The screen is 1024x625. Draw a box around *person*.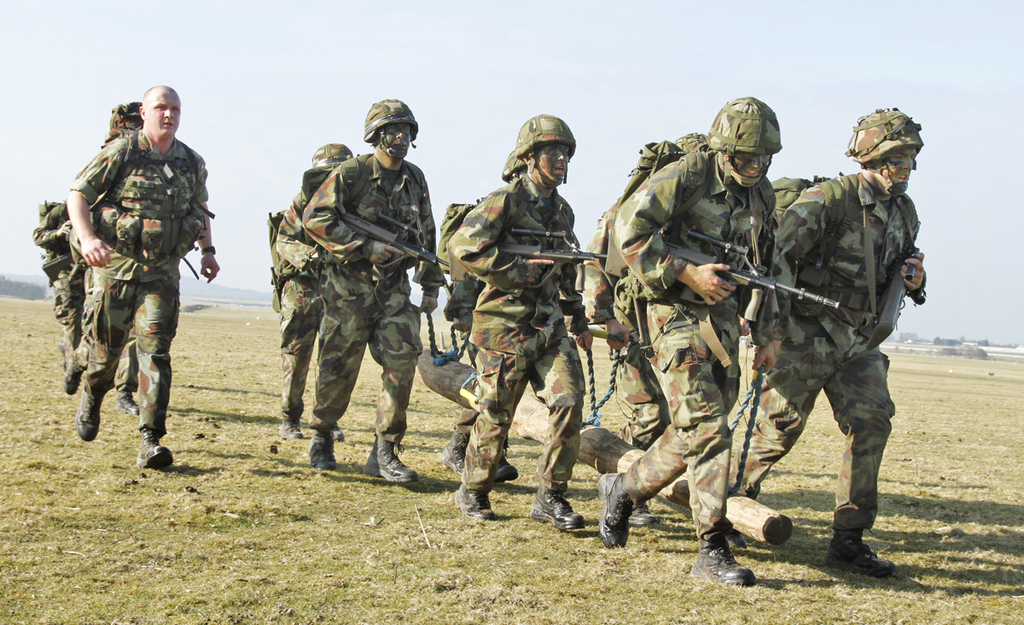
crop(65, 81, 216, 467).
